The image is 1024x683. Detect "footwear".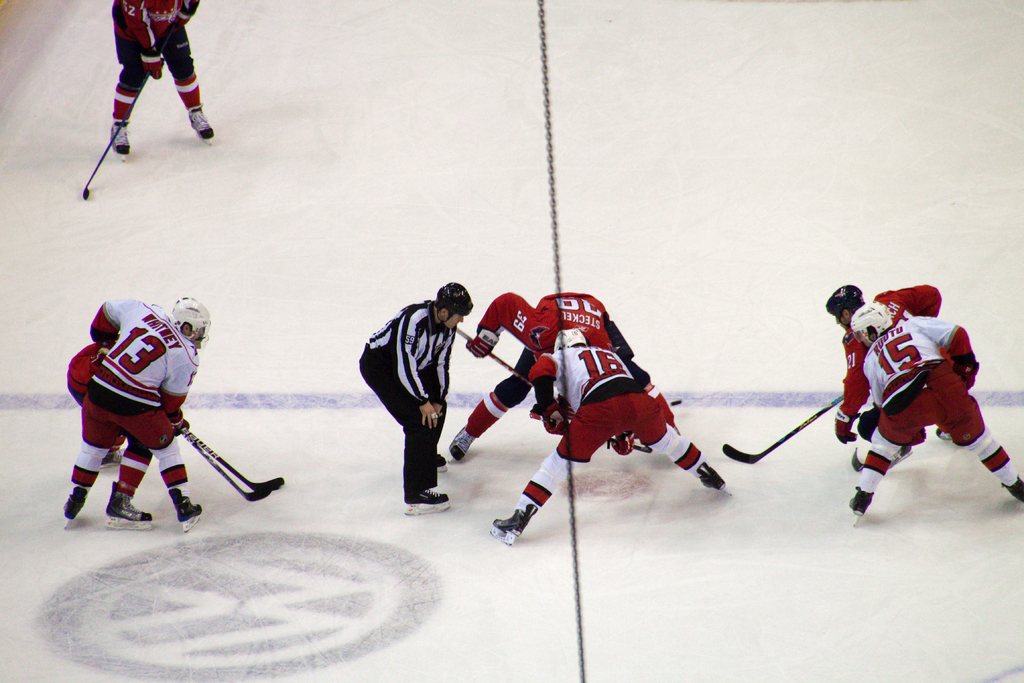
Detection: bbox=[844, 493, 874, 516].
